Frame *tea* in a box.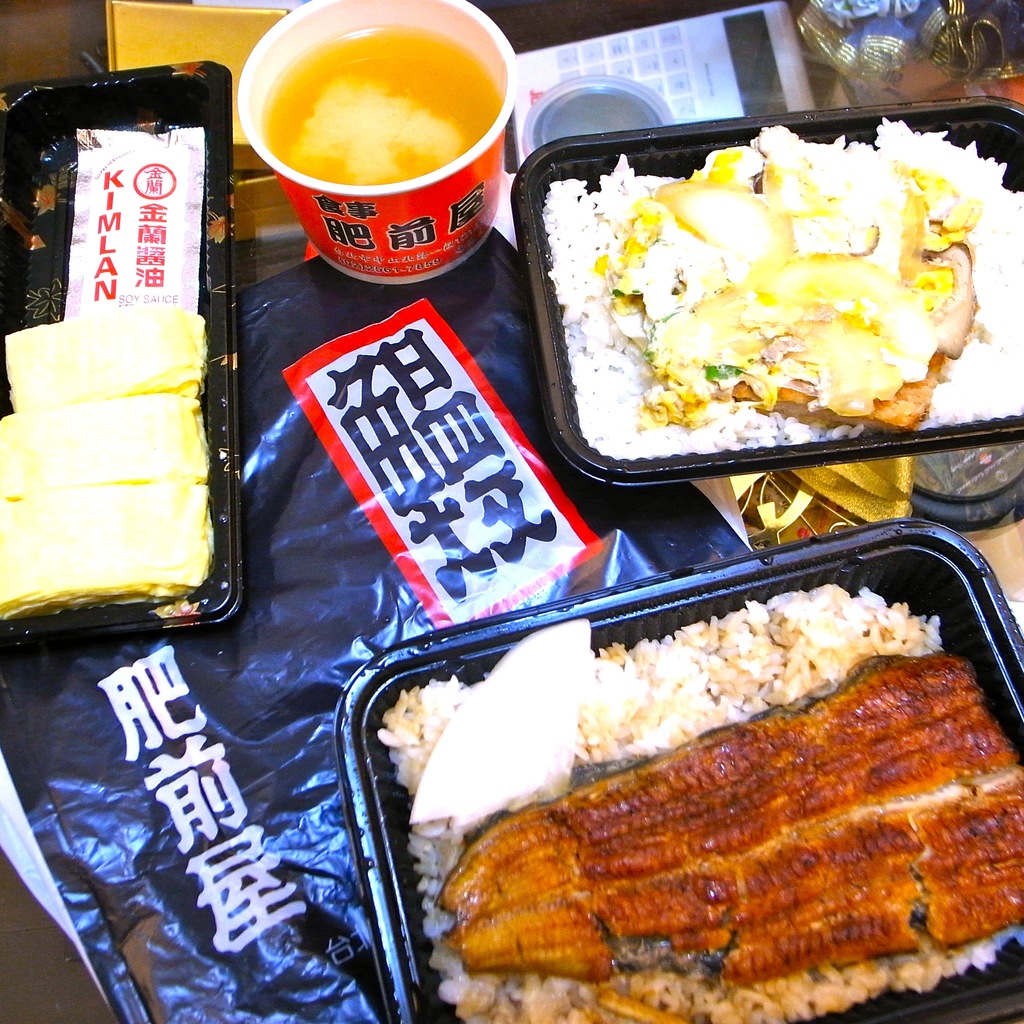
pyautogui.locateOnScreen(250, 26, 506, 181).
